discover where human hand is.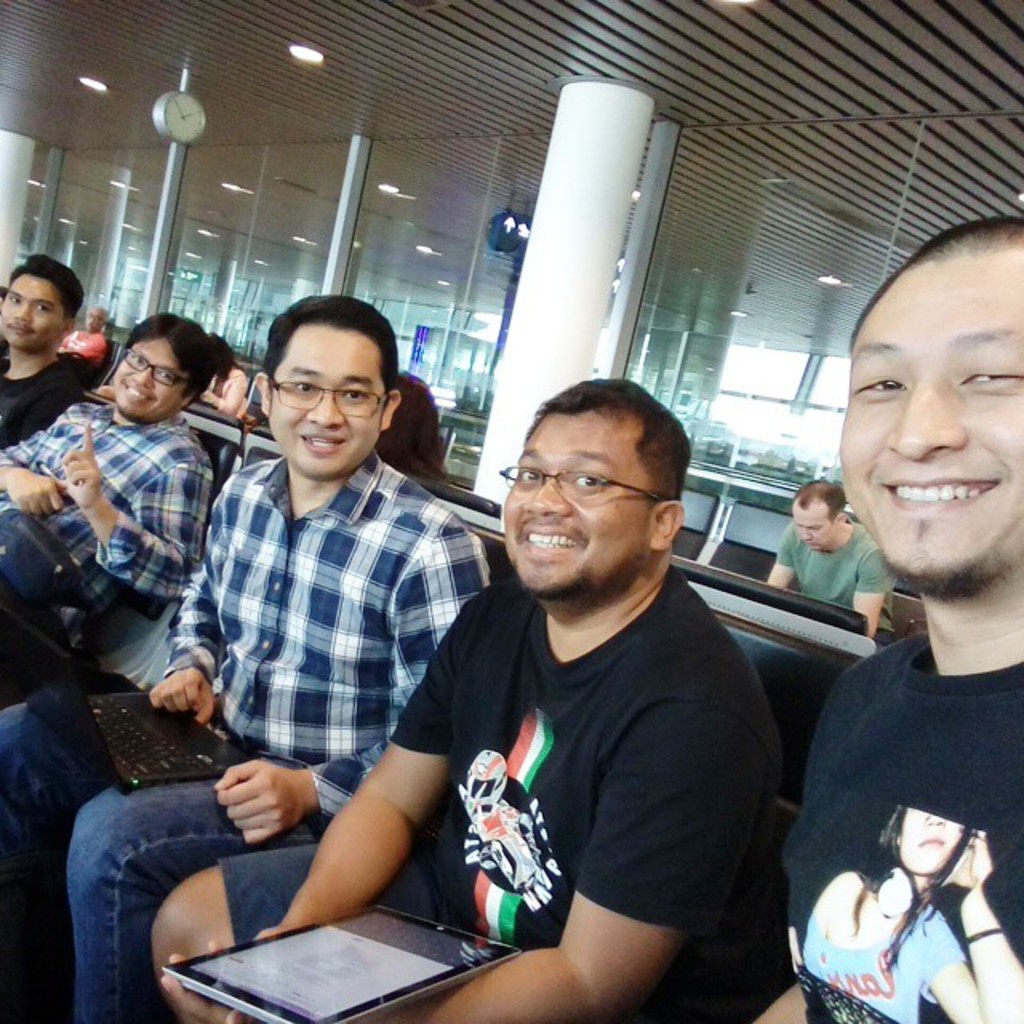
Discovered at 3, 464, 64, 515.
